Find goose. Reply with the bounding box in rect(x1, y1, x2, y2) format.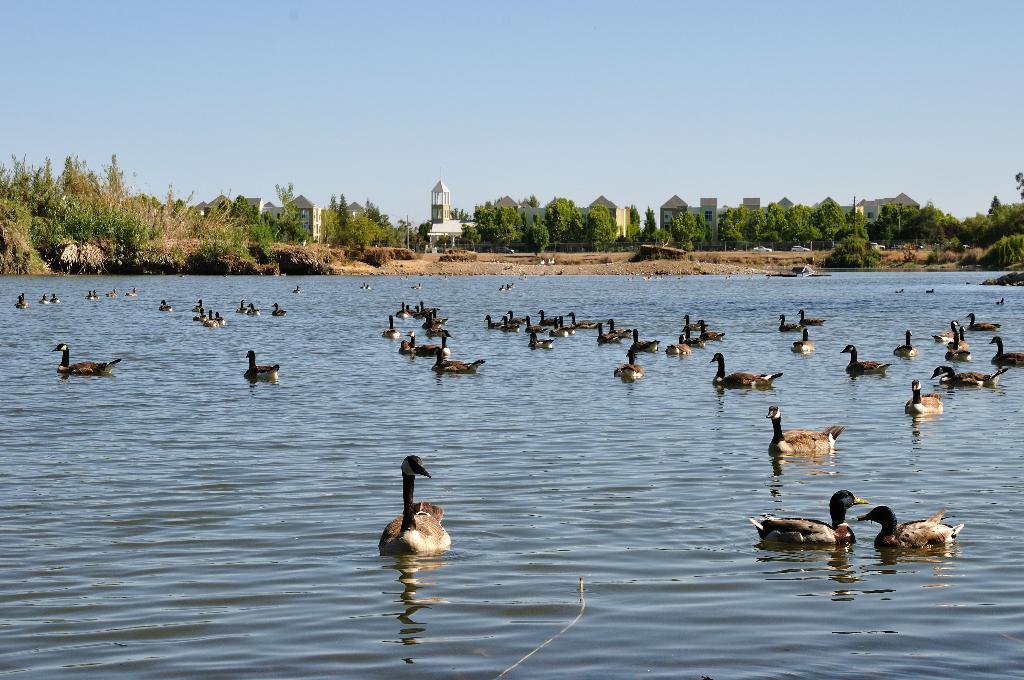
rect(243, 353, 282, 382).
